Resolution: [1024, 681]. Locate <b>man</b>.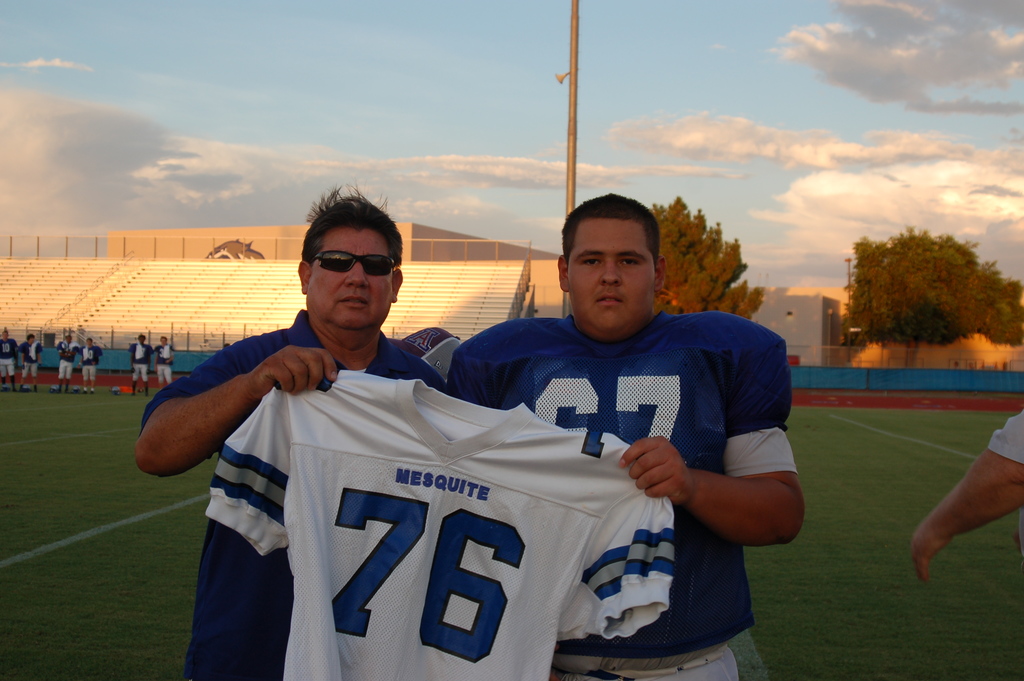
l=125, t=332, r=156, b=398.
